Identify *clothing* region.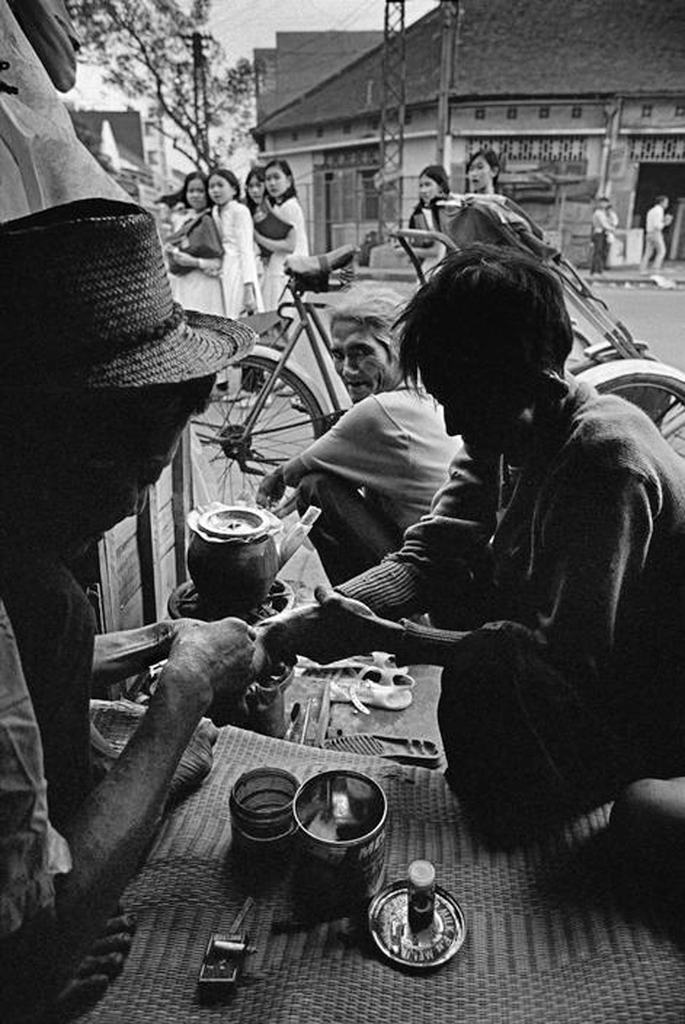
Region: left=301, top=385, right=473, bottom=536.
